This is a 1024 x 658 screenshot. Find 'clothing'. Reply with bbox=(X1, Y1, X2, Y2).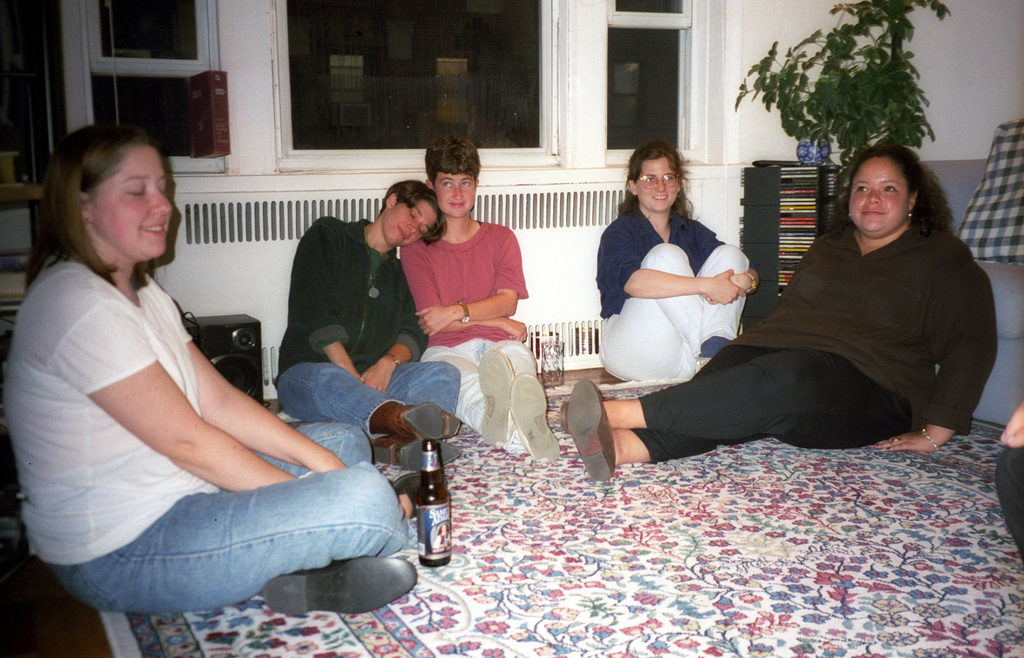
bbox=(400, 211, 534, 451).
